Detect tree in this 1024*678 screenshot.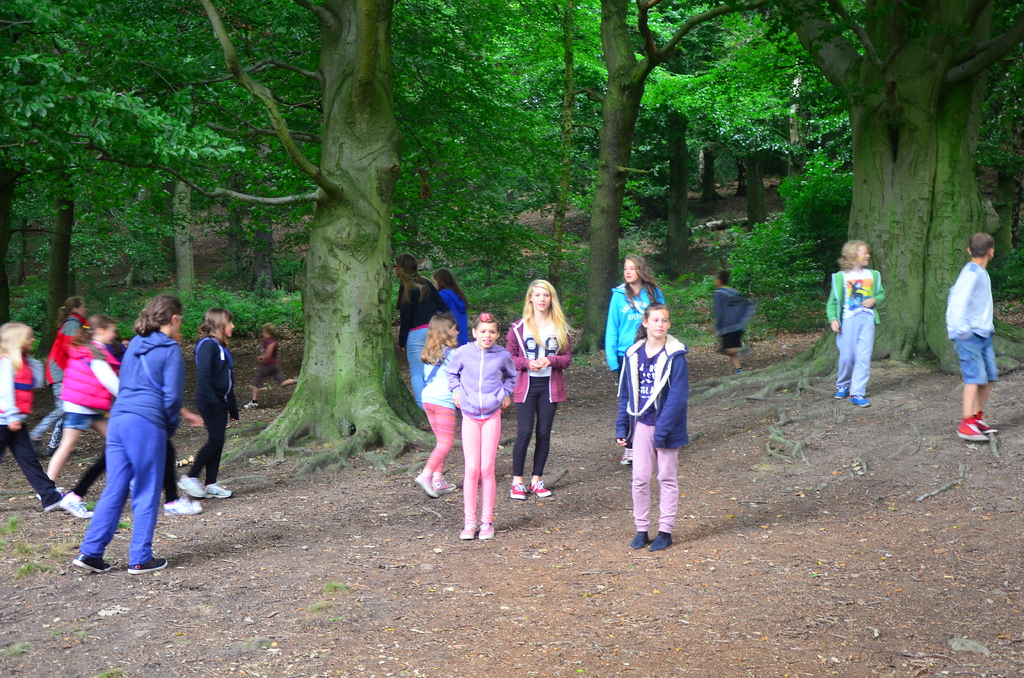
Detection: 769:0:1023:369.
